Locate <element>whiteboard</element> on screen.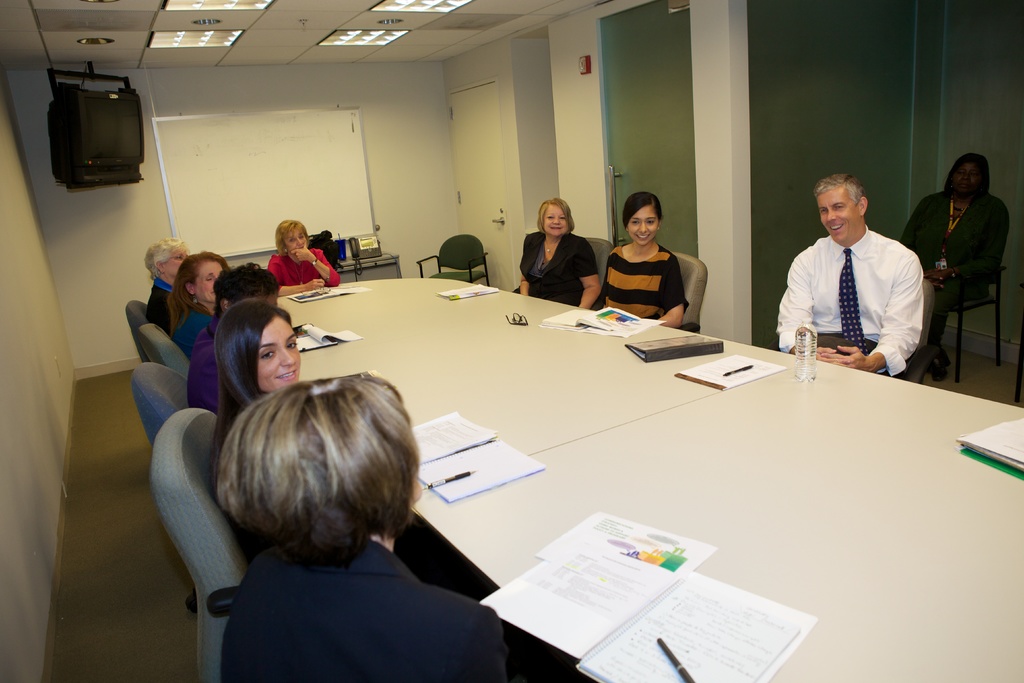
On screen at [151, 105, 376, 259].
